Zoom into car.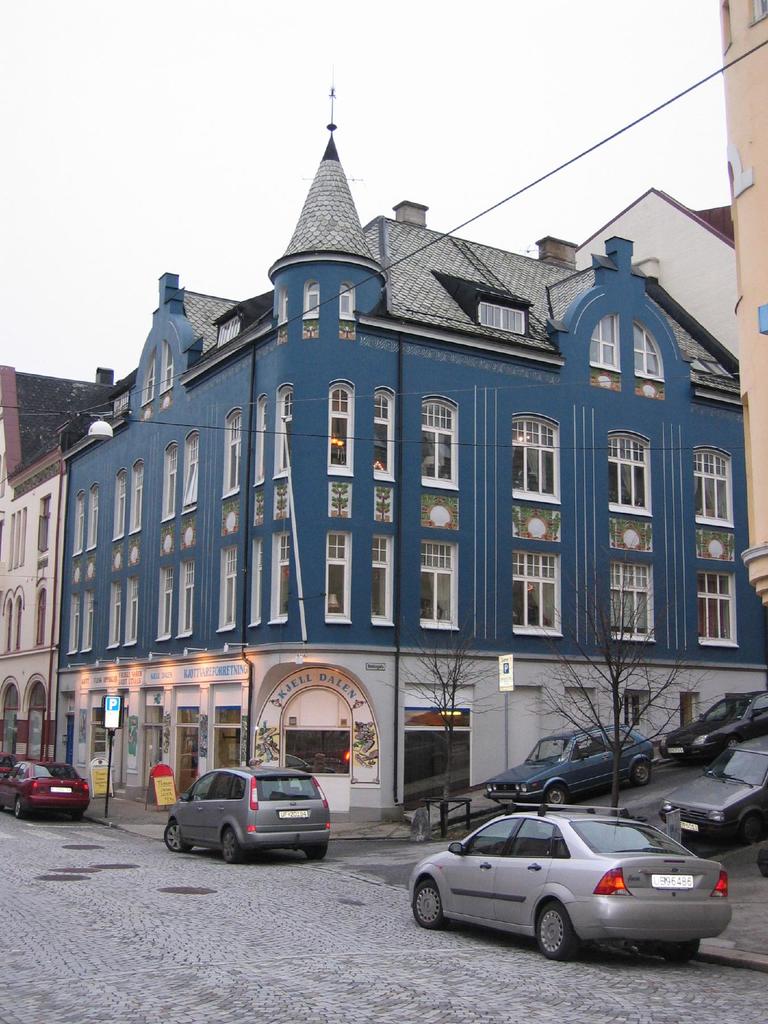
Zoom target: region(661, 732, 767, 842).
